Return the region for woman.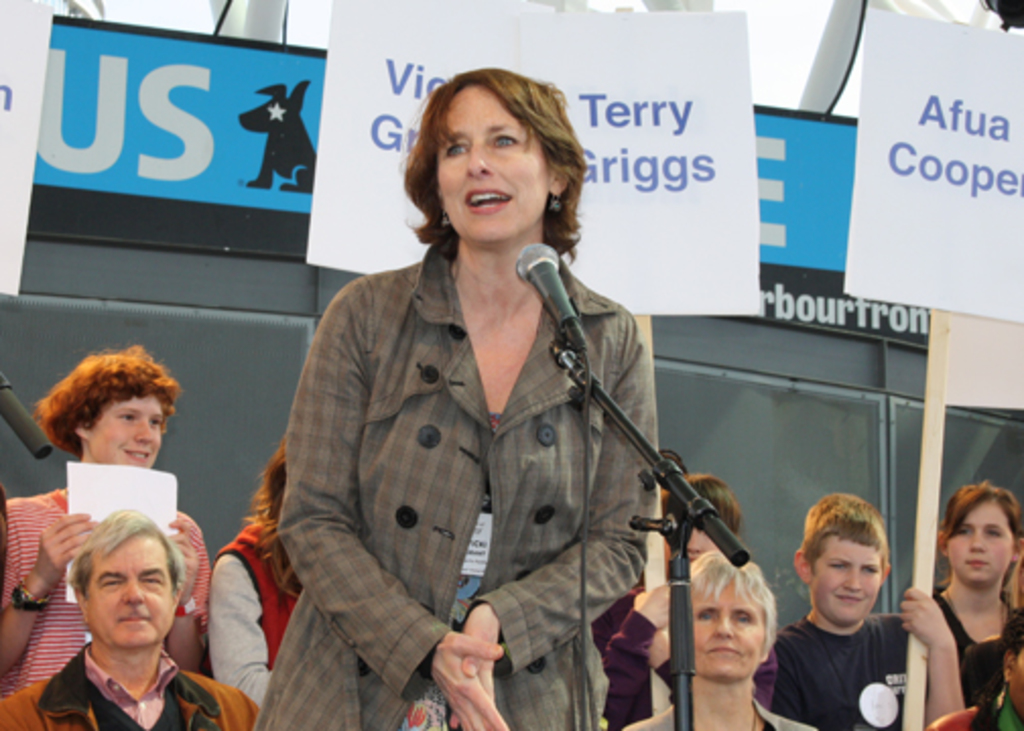
[595,471,778,729].
